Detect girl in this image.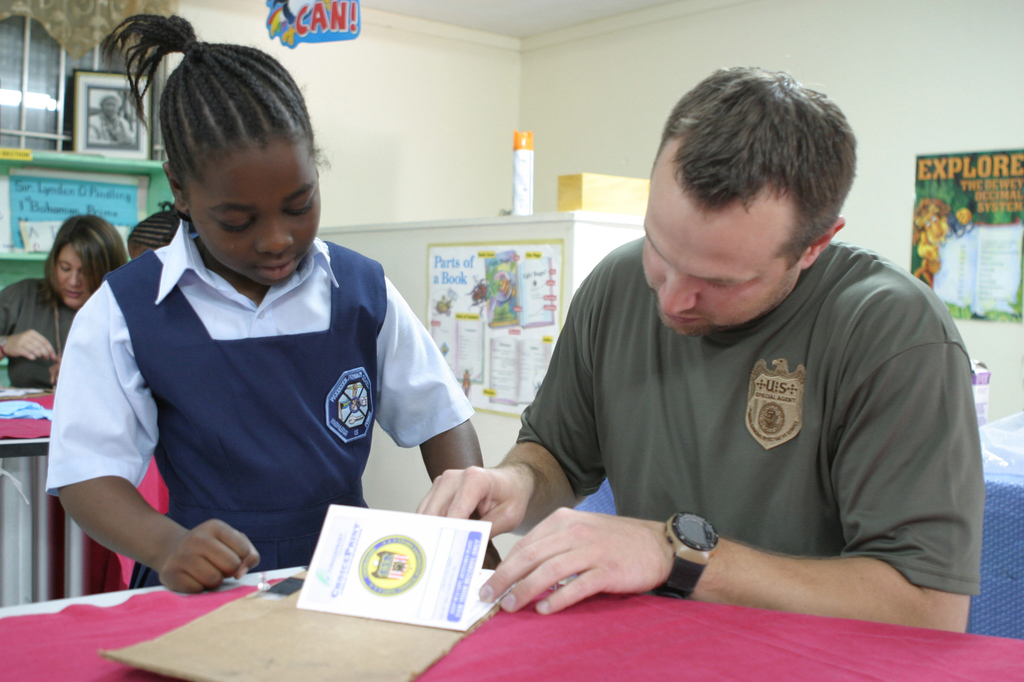
Detection: (x1=56, y1=32, x2=506, y2=615).
